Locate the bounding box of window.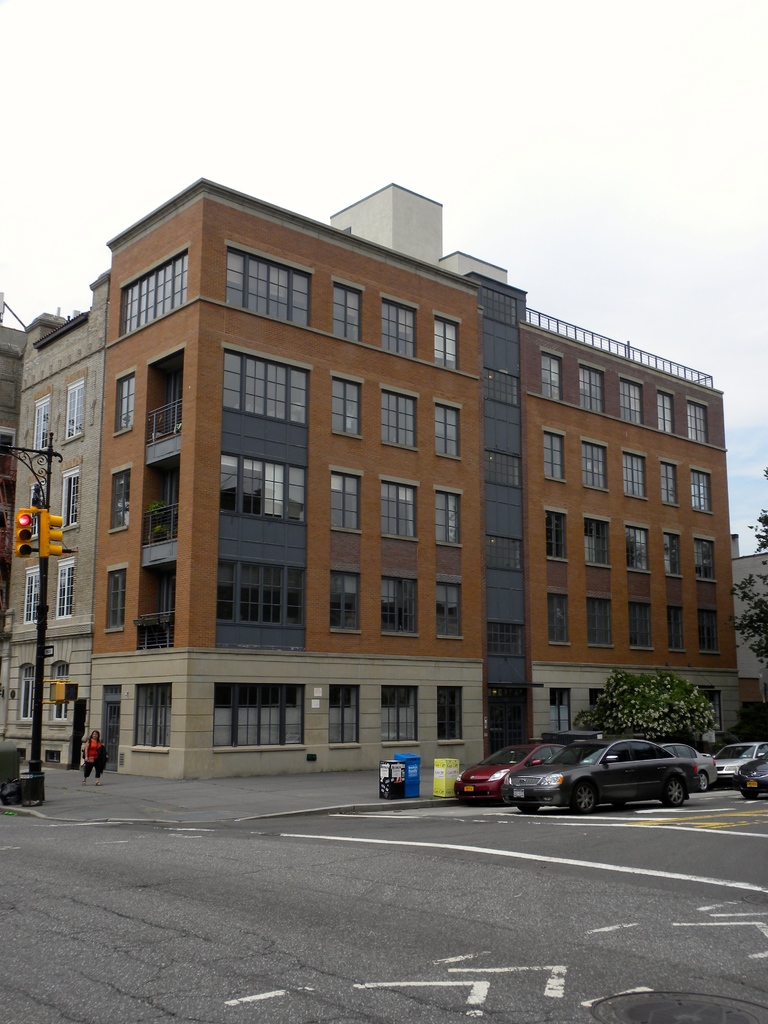
Bounding box: box(628, 600, 653, 650).
